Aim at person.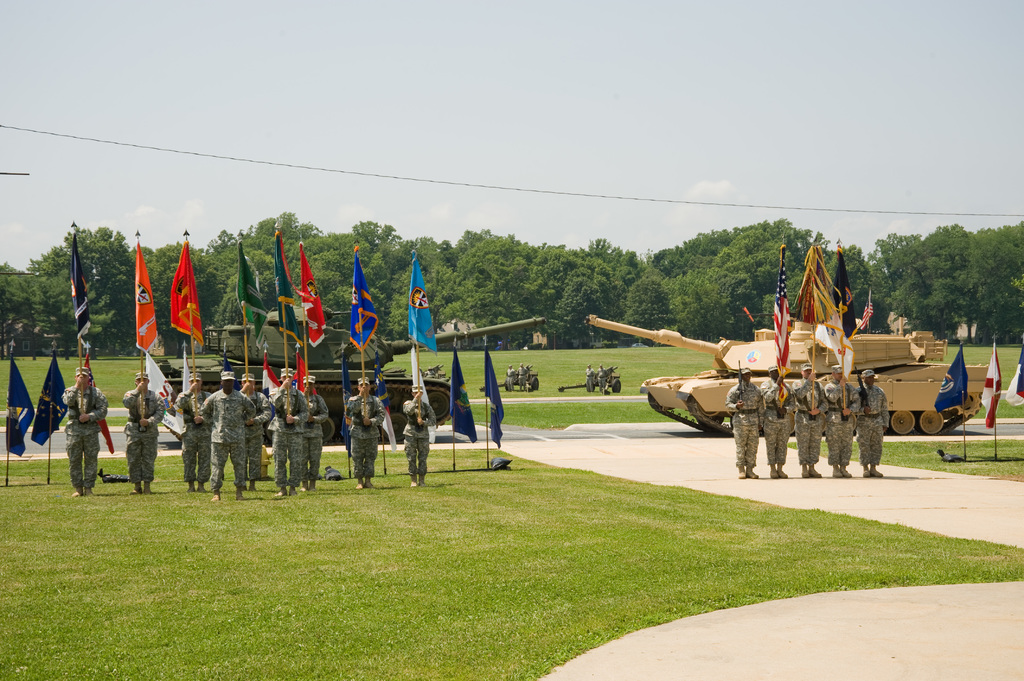
Aimed at box(270, 360, 308, 502).
